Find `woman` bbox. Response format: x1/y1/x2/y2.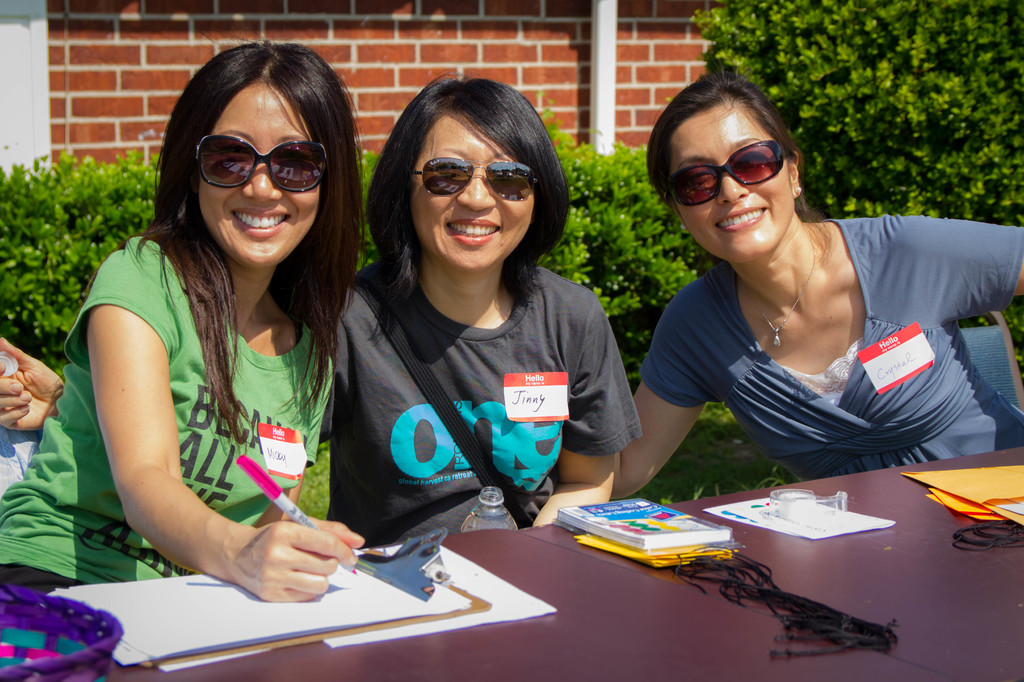
0/74/654/536.
